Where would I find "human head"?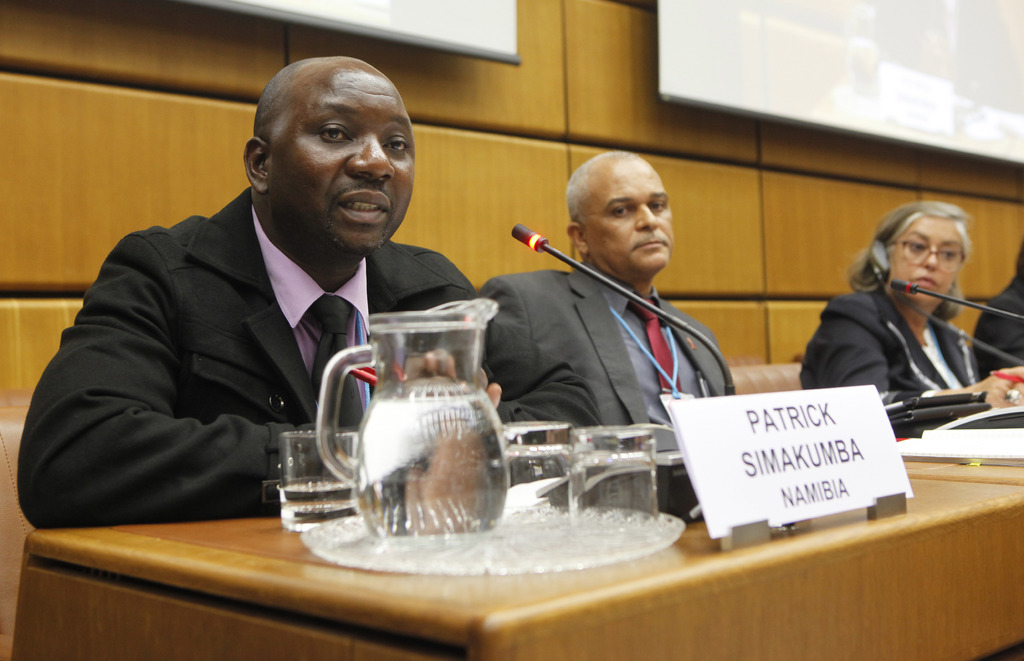
At 850:198:971:315.
